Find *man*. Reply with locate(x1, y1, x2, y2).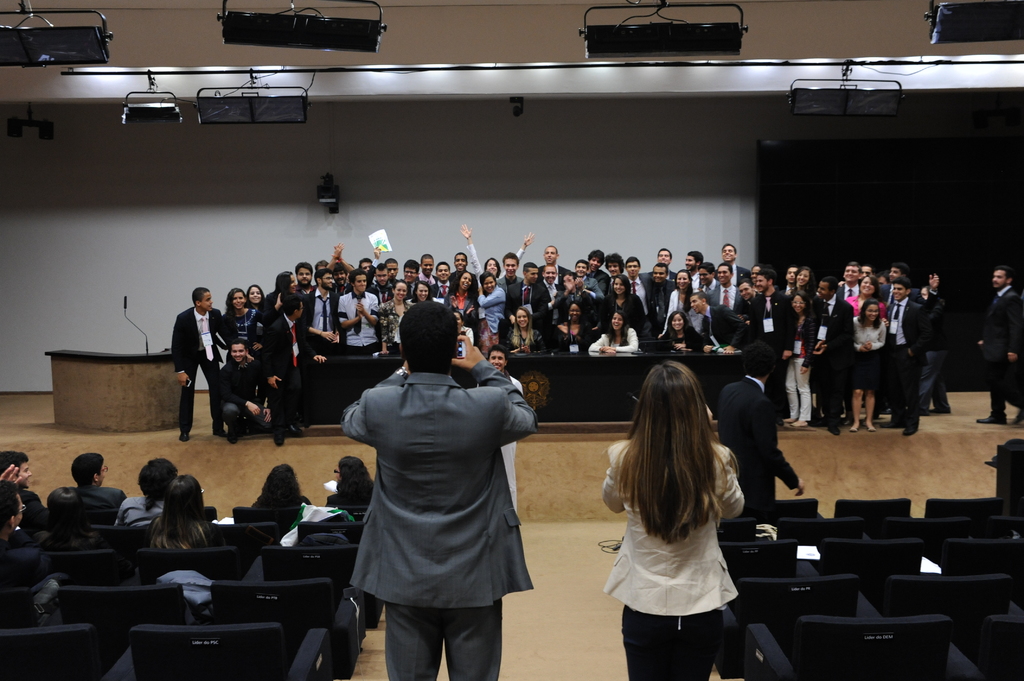
locate(333, 269, 376, 358).
